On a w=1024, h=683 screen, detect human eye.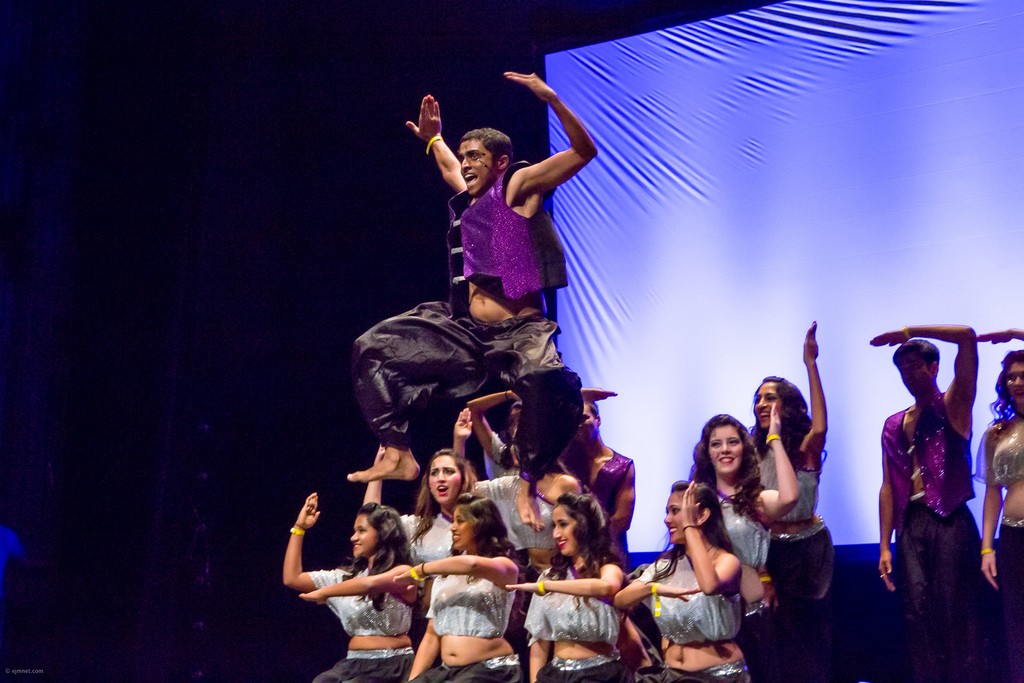
(750,397,760,406).
